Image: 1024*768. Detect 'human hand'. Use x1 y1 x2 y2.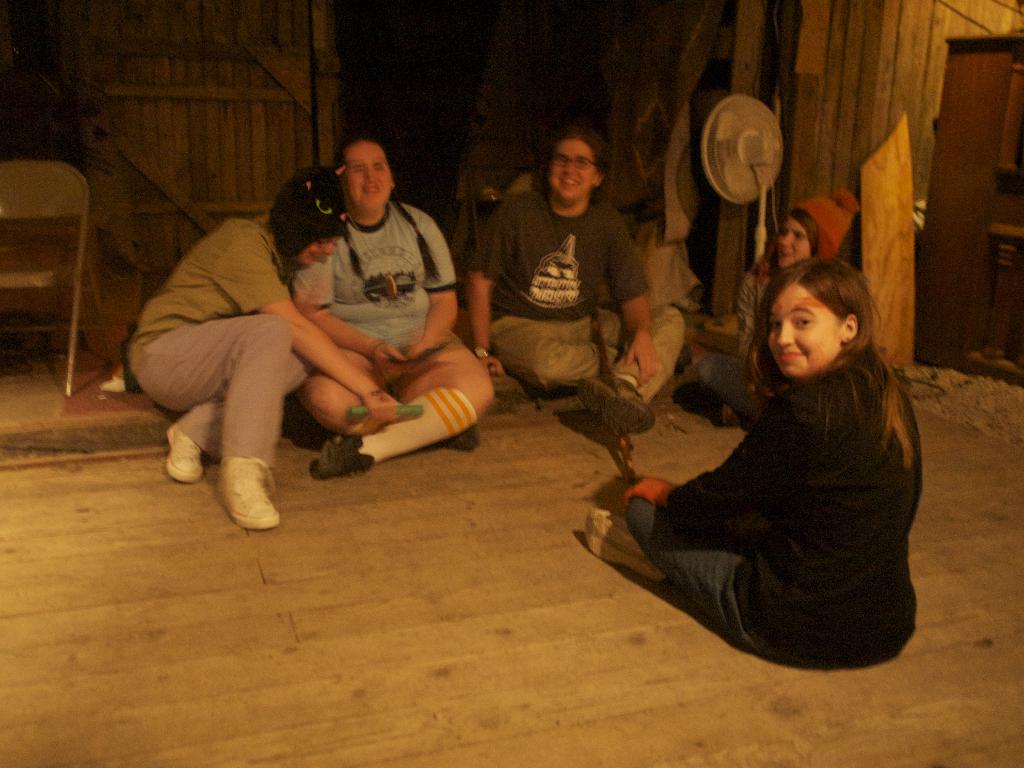
623 477 677 507.
